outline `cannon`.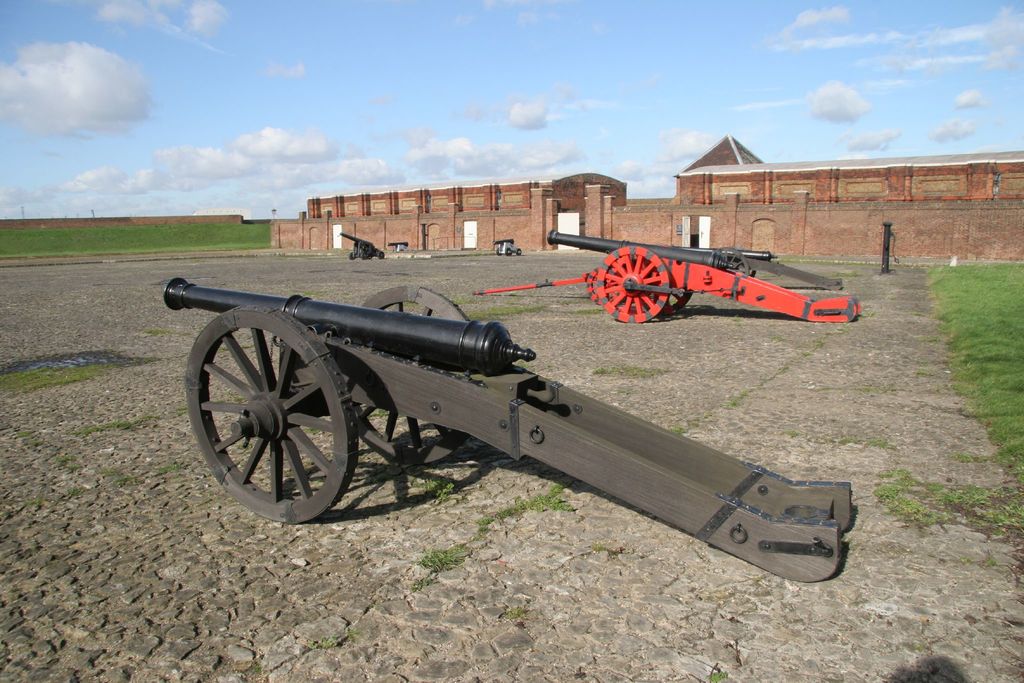
Outline: crop(490, 239, 522, 256).
